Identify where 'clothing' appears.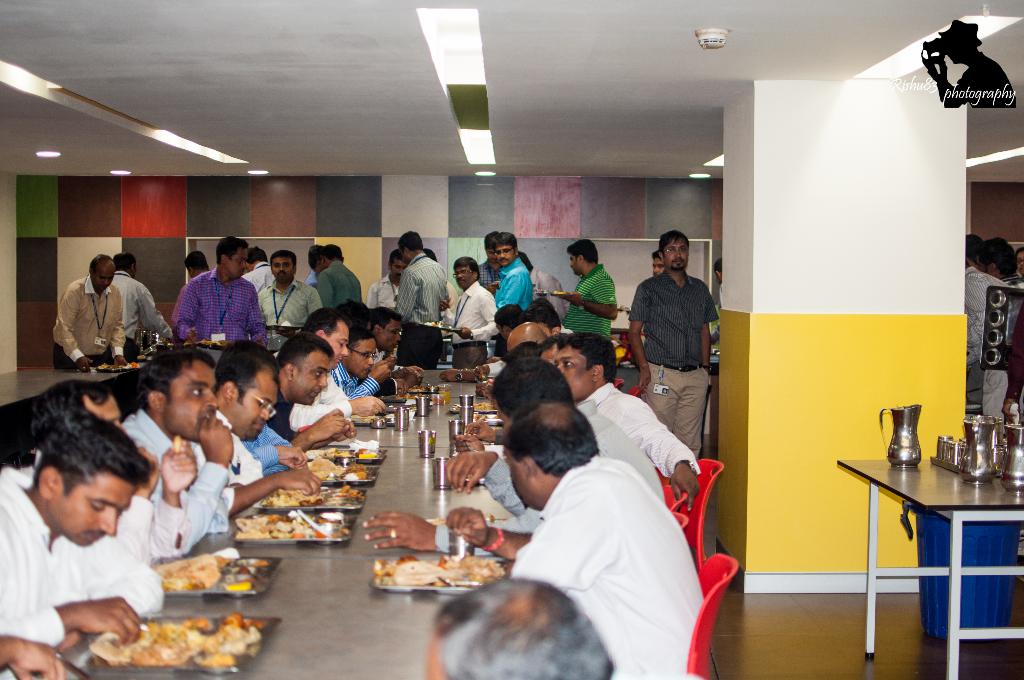
Appears at l=53, t=280, r=134, b=369.
